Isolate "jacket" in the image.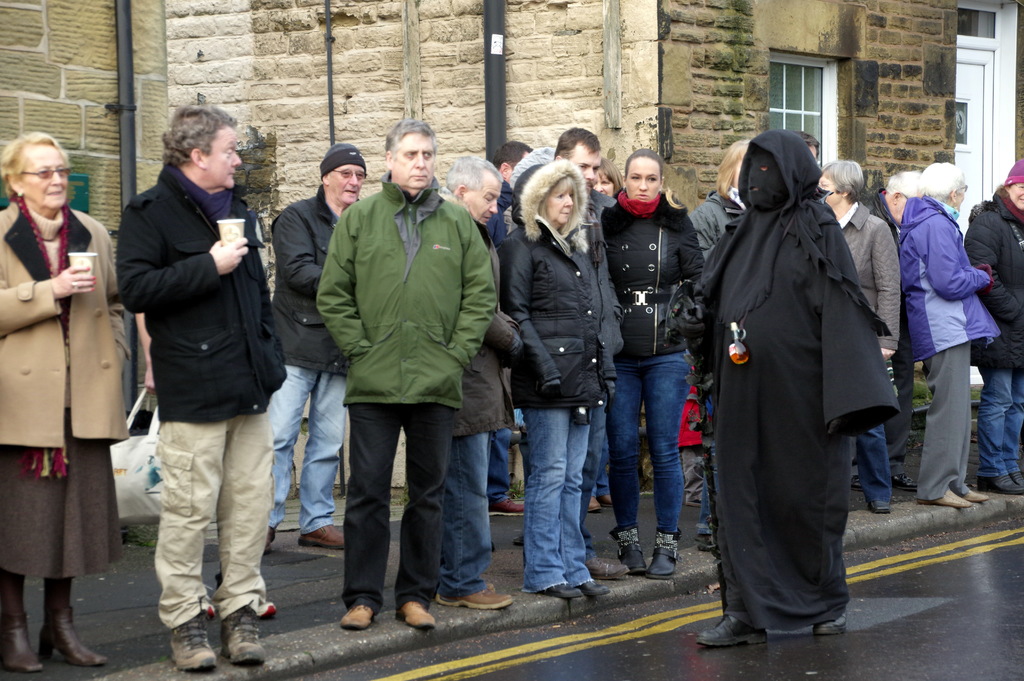
Isolated region: 265 180 350 378.
